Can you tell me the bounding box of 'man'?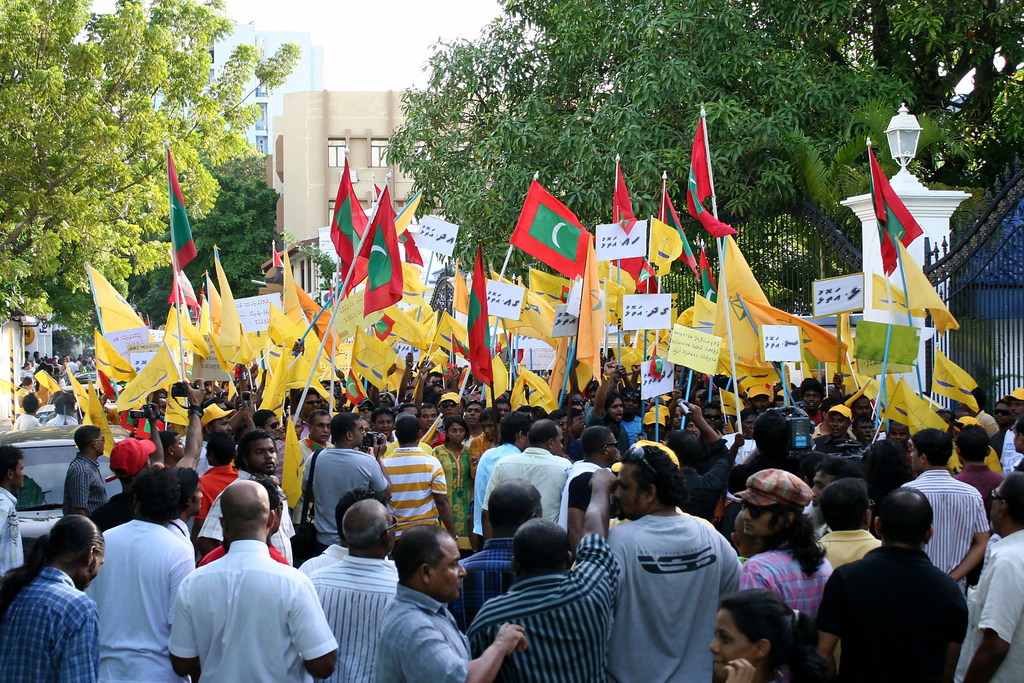
select_region(10, 387, 40, 426).
